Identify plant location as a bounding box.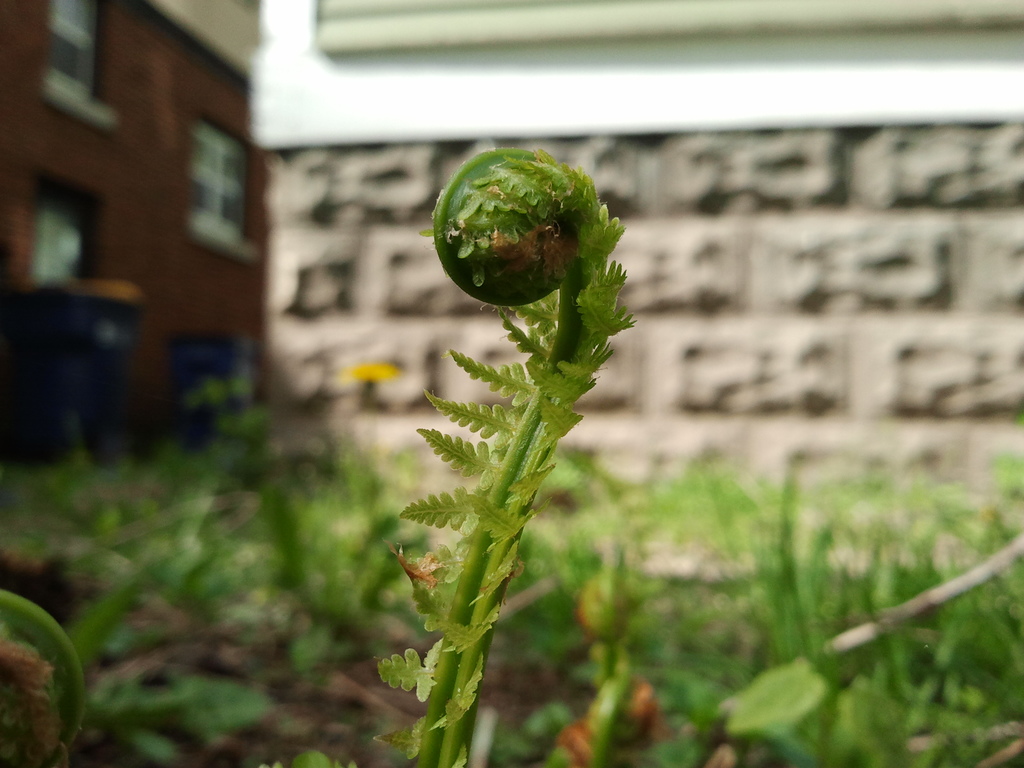
{"x1": 403, "y1": 141, "x2": 644, "y2": 767}.
